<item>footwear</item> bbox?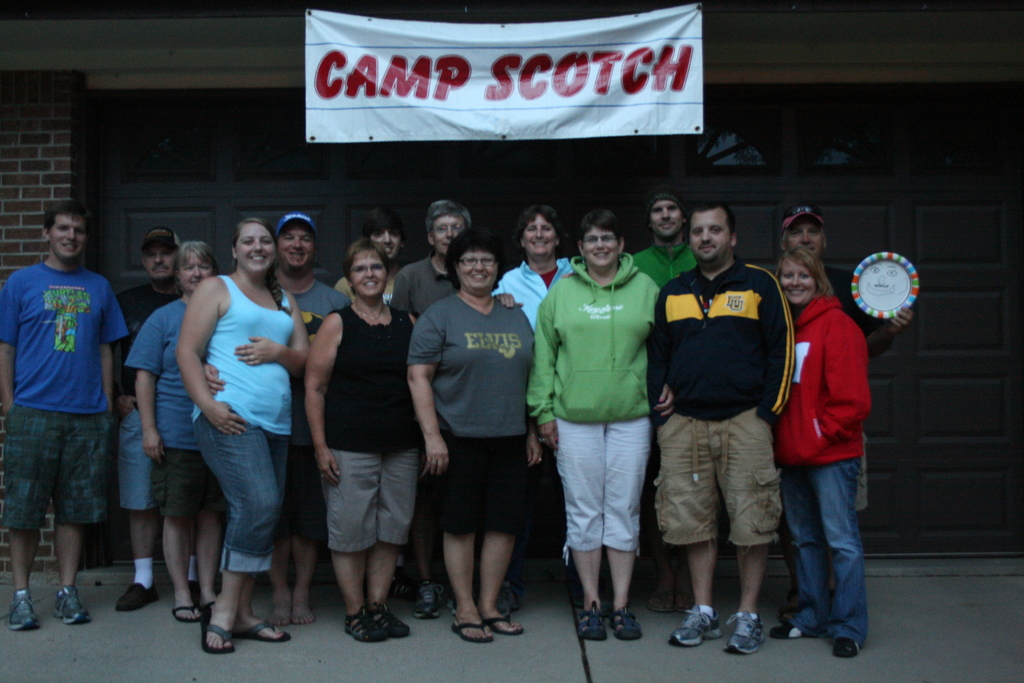
173/598/202/622
